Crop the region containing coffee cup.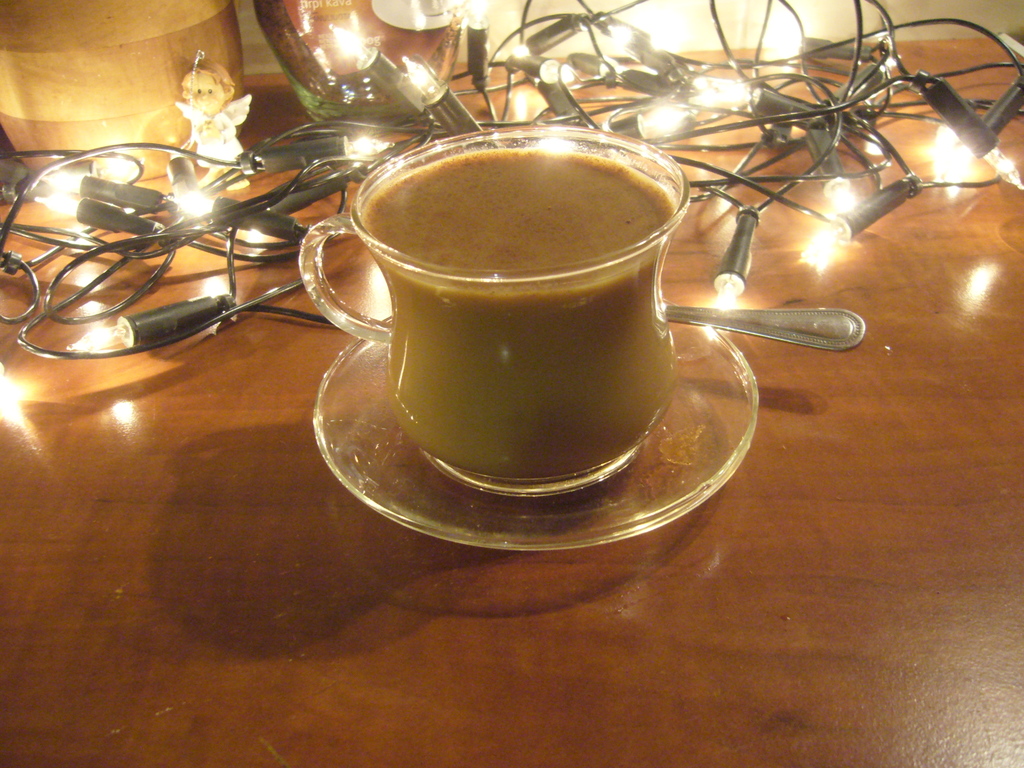
Crop region: (292,128,689,496).
